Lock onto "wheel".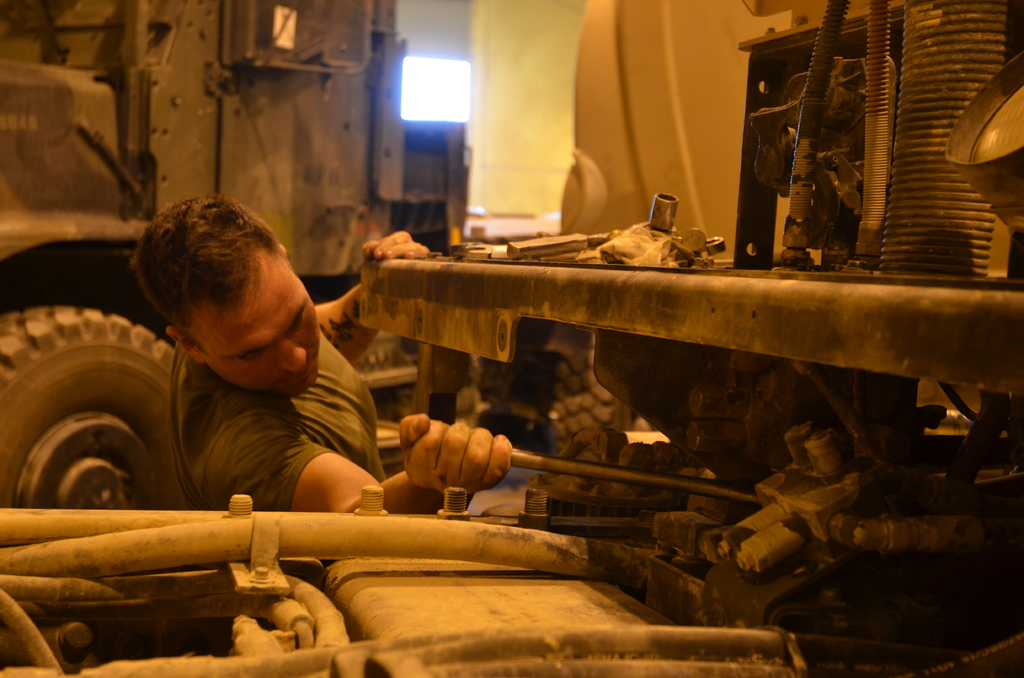
Locked: [left=0, top=300, right=192, bottom=512].
